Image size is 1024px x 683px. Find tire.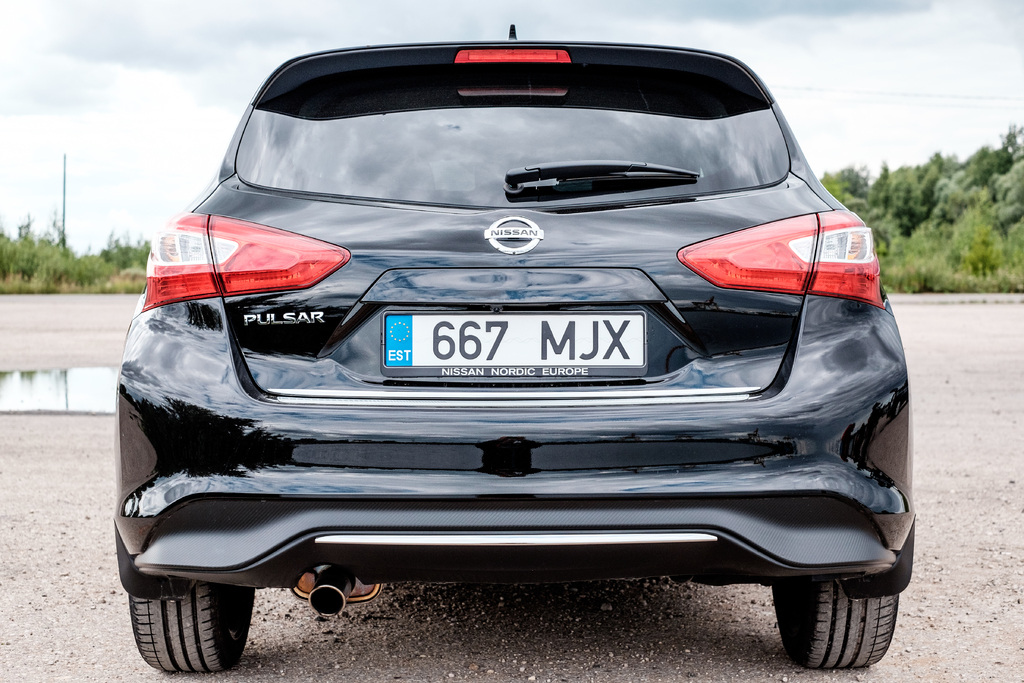
{"x1": 775, "y1": 579, "x2": 901, "y2": 668}.
